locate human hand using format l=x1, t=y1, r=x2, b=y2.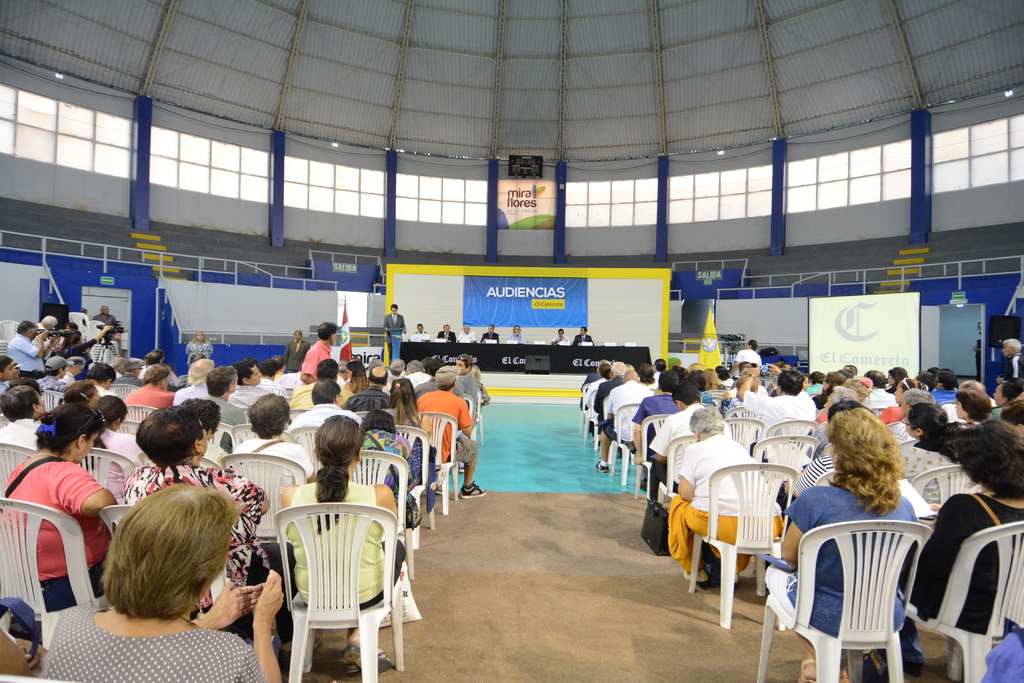
l=253, t=565, r=284, b=622.
